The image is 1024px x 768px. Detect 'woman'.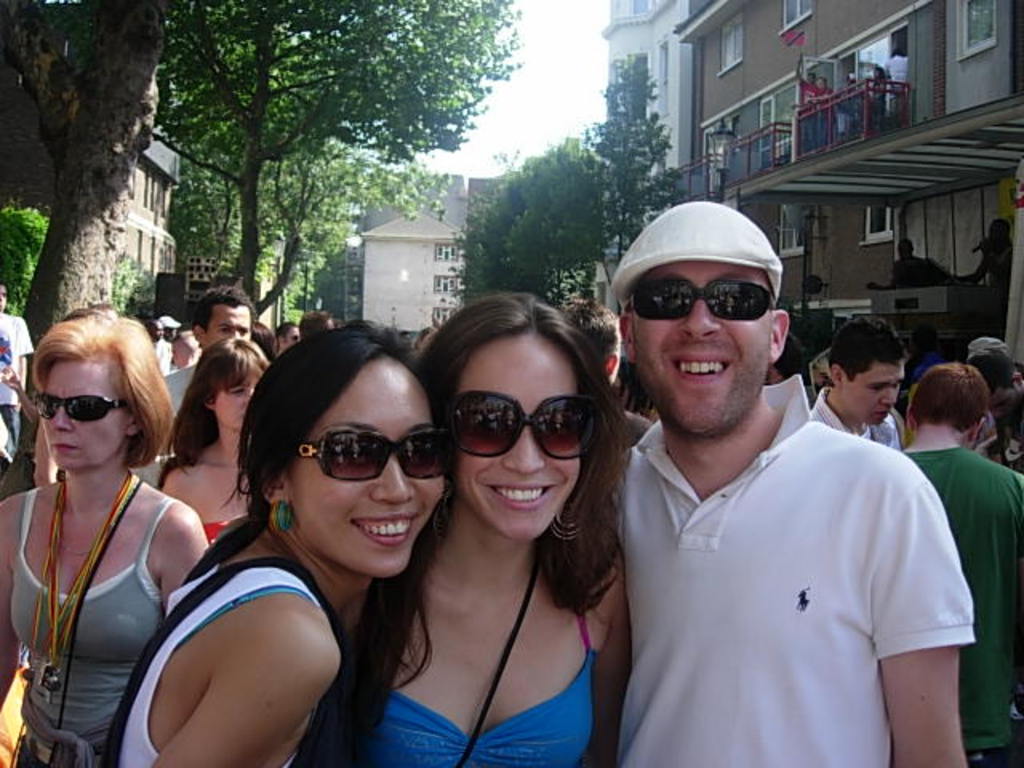
Detection: x1=155, y1=328, x2=278, y2=547.
